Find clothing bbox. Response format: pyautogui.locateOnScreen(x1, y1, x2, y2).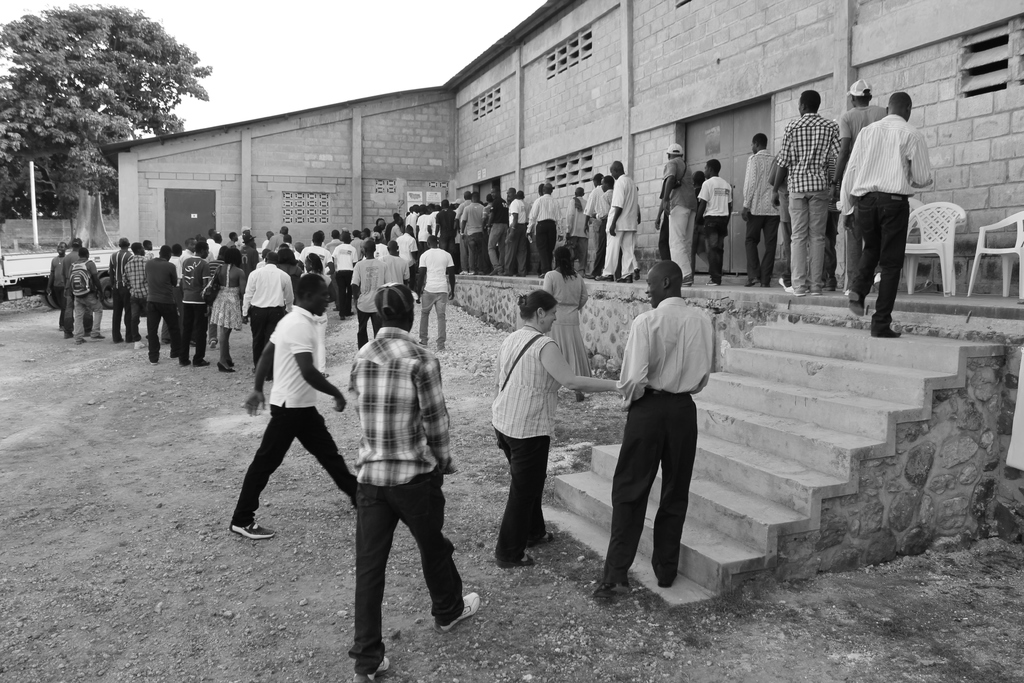
pyautogui.locateOnScreen(837, 112, 931, 336).
